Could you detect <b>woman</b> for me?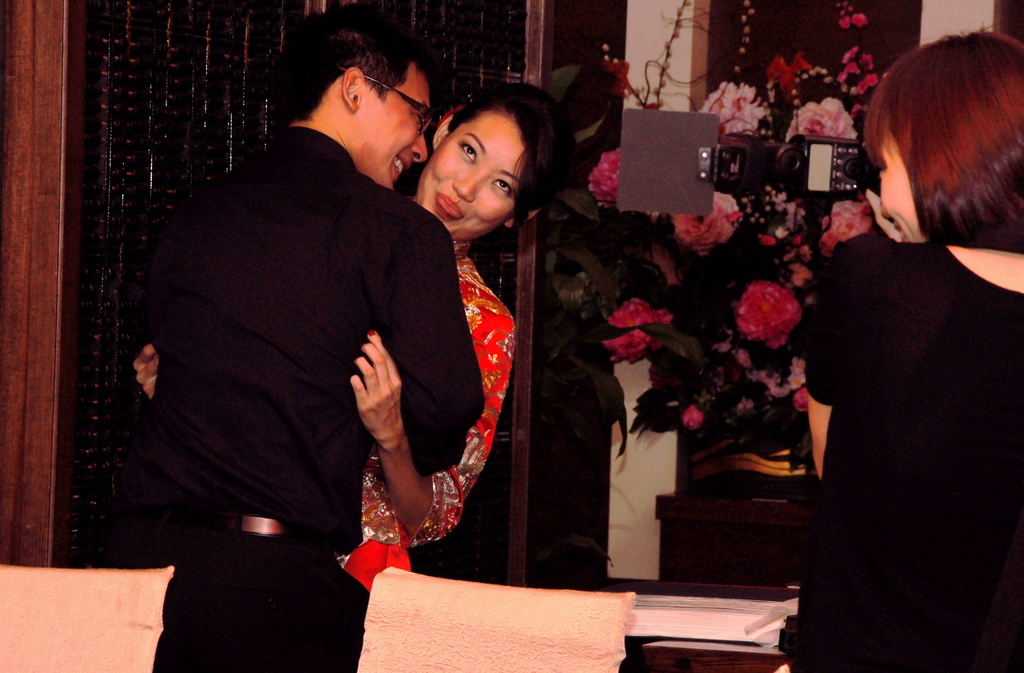
Detection result: 772,29,1019,671.
